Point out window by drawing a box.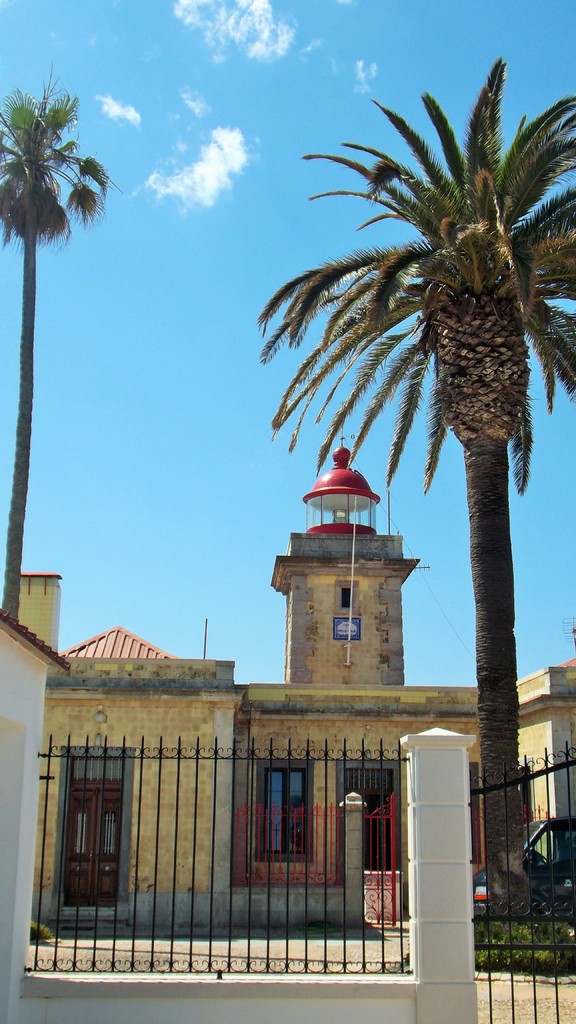
detection(255, 765, 312, 861).
